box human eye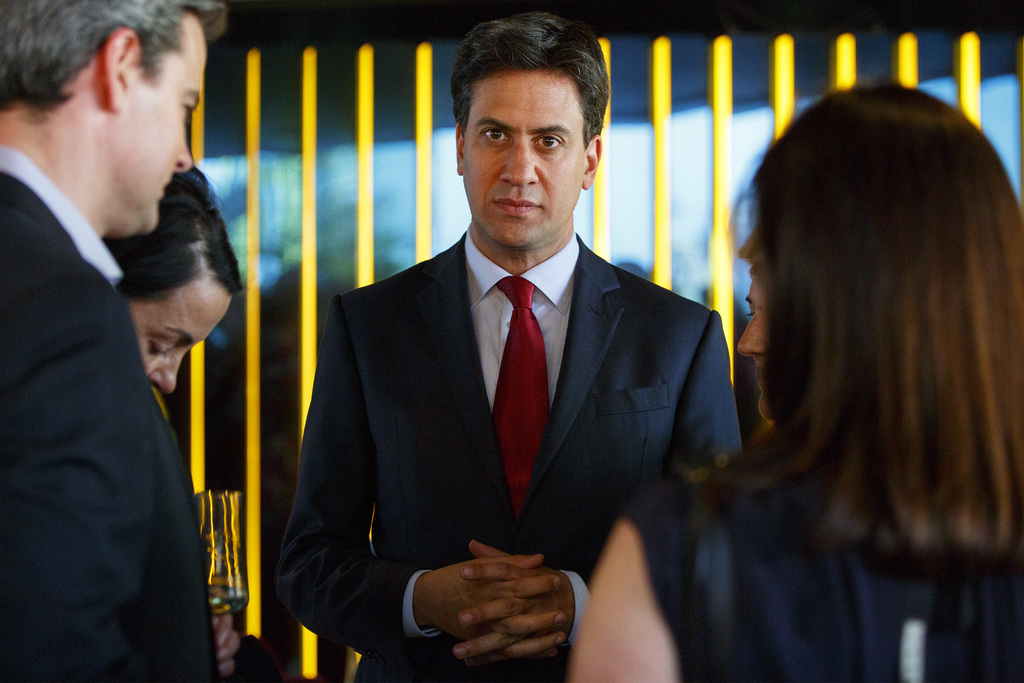
476, 120, 508, 148
